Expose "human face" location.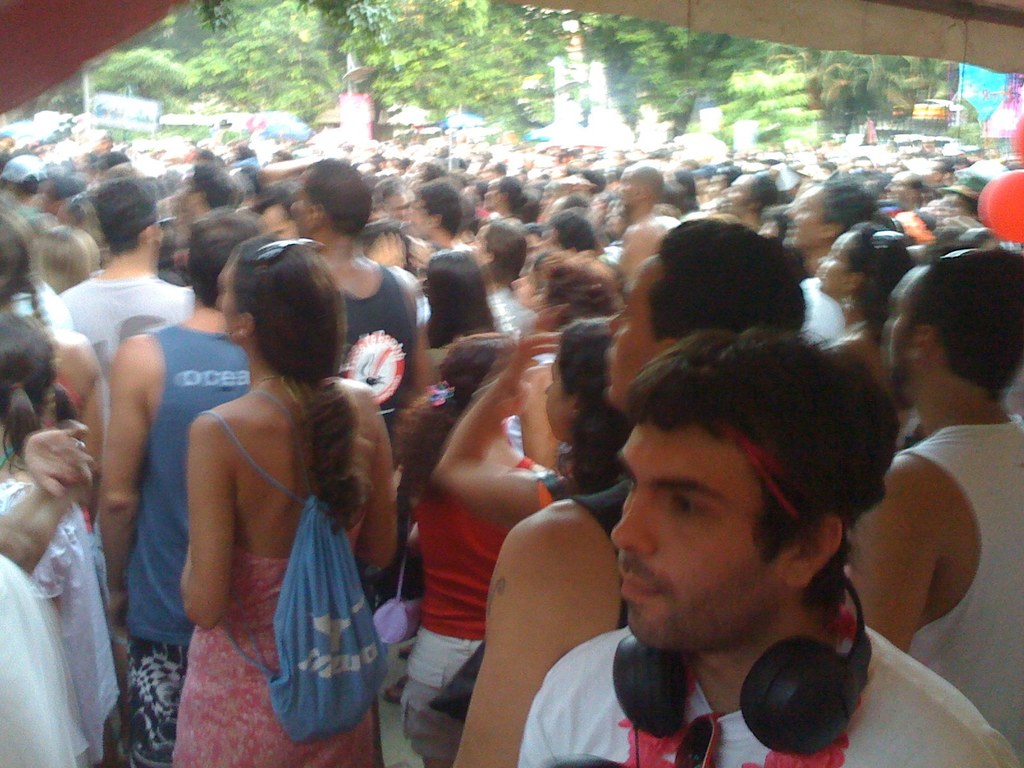
Exposed at [817,241,846,289].
